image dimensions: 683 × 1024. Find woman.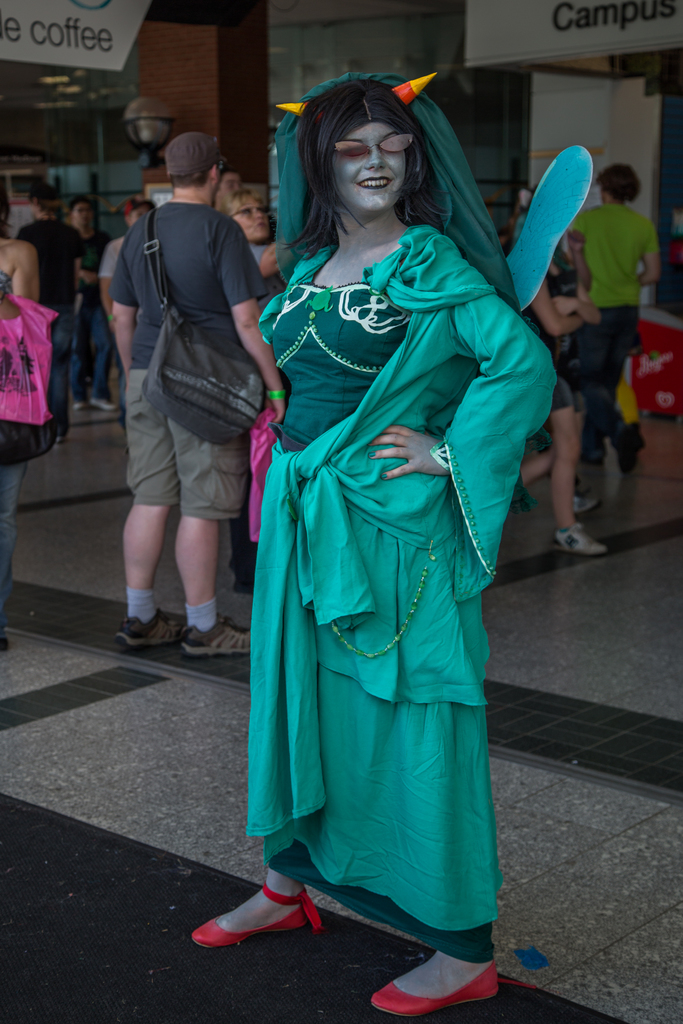
<bbox>0, 189, 40, 653</bbox>.
